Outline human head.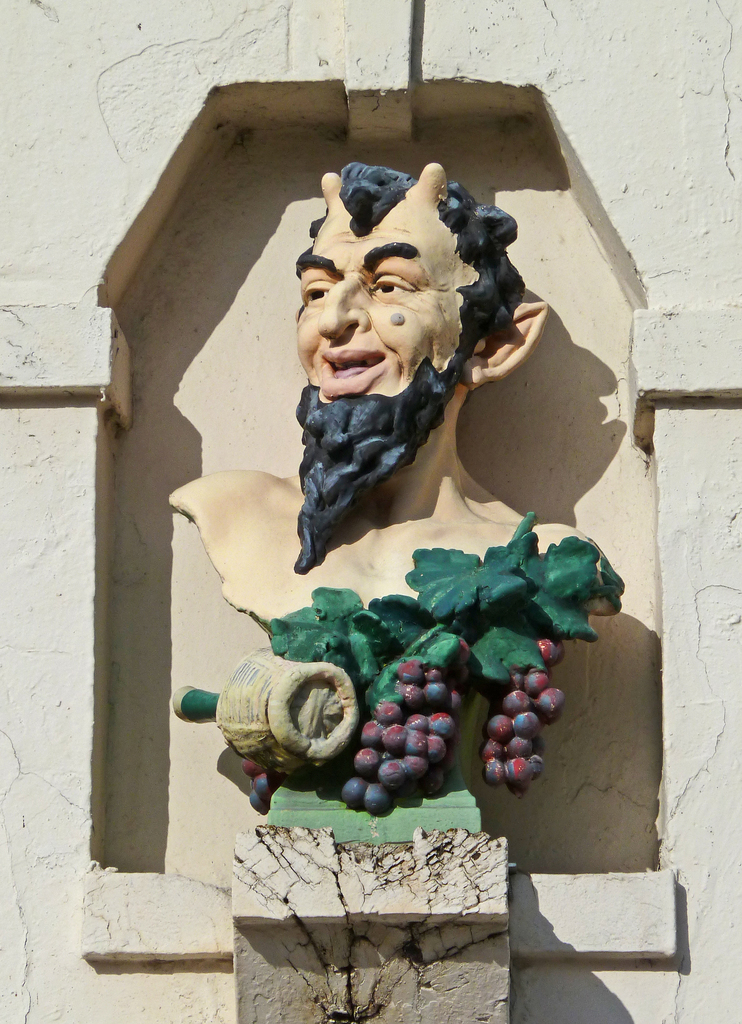
Outline: (286,156,487,403).
